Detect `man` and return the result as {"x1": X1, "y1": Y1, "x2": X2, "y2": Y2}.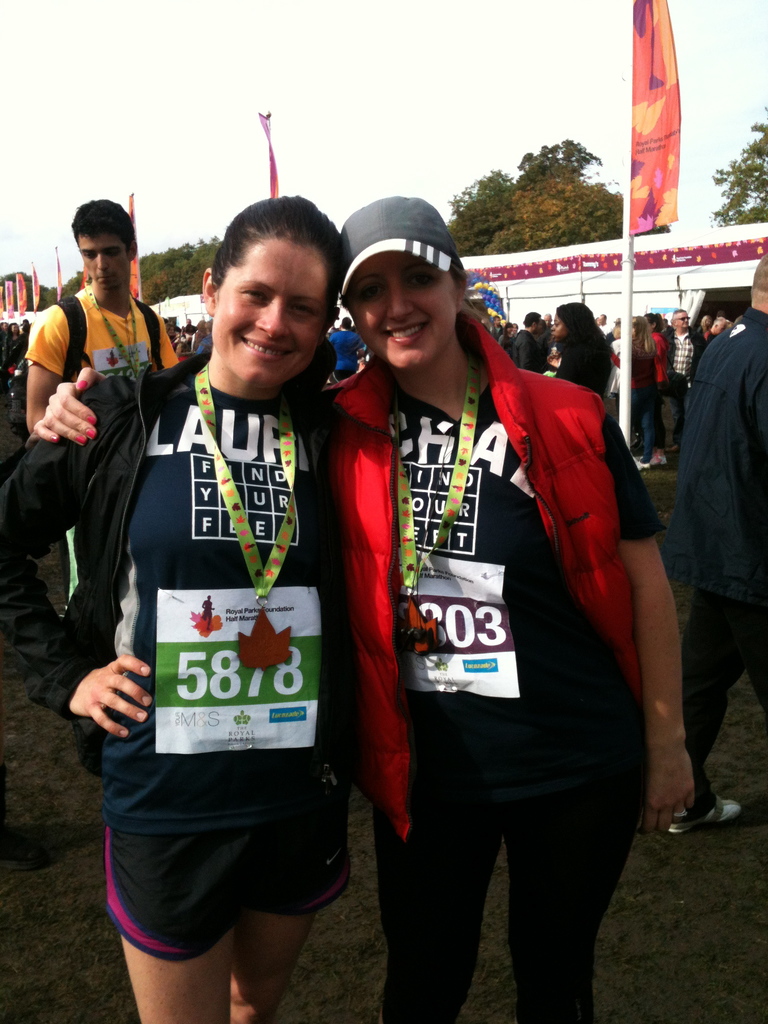
{"x1": 486, "y1": 314, "x2": 502, "y2": 336}.
